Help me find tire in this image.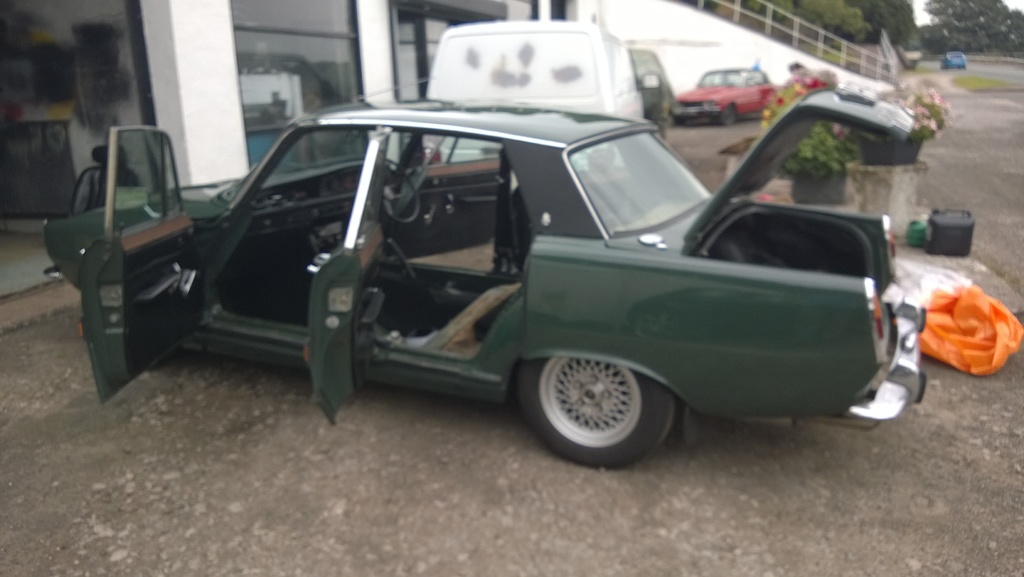
Found it: <region>721, 101, 737, 125</region>.
